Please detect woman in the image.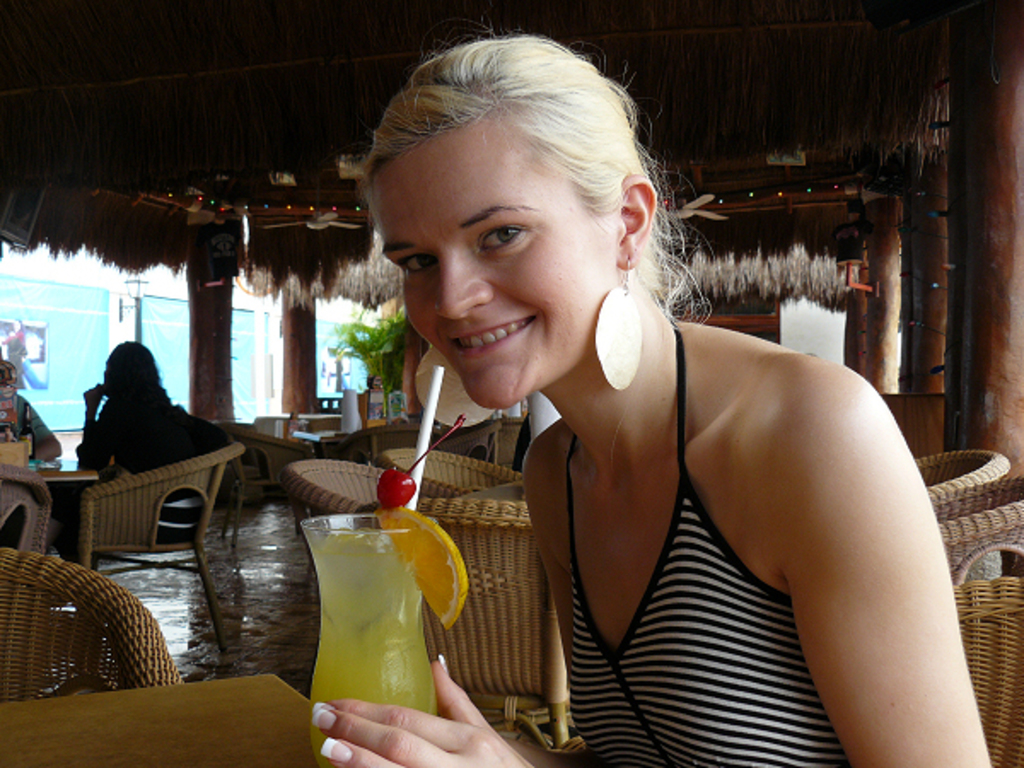
{"left": 304, "top": 39, "right": 983, "bottom": 766}.
